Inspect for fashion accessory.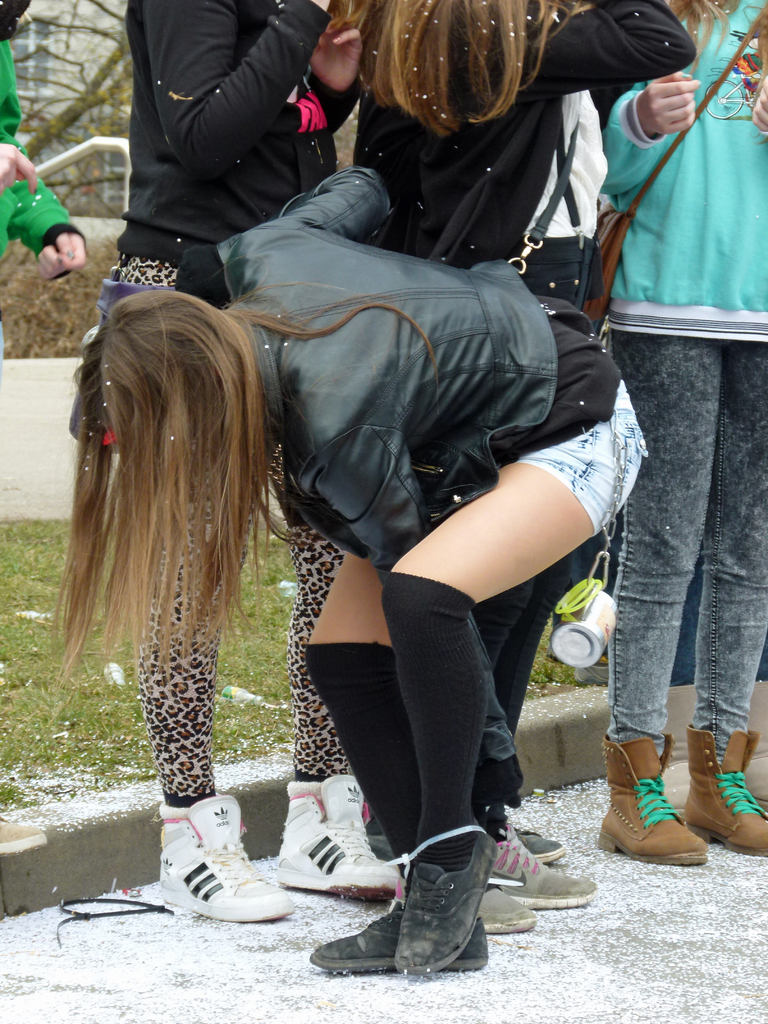
Inspection: bbox=(54, 255, 61, 266).
